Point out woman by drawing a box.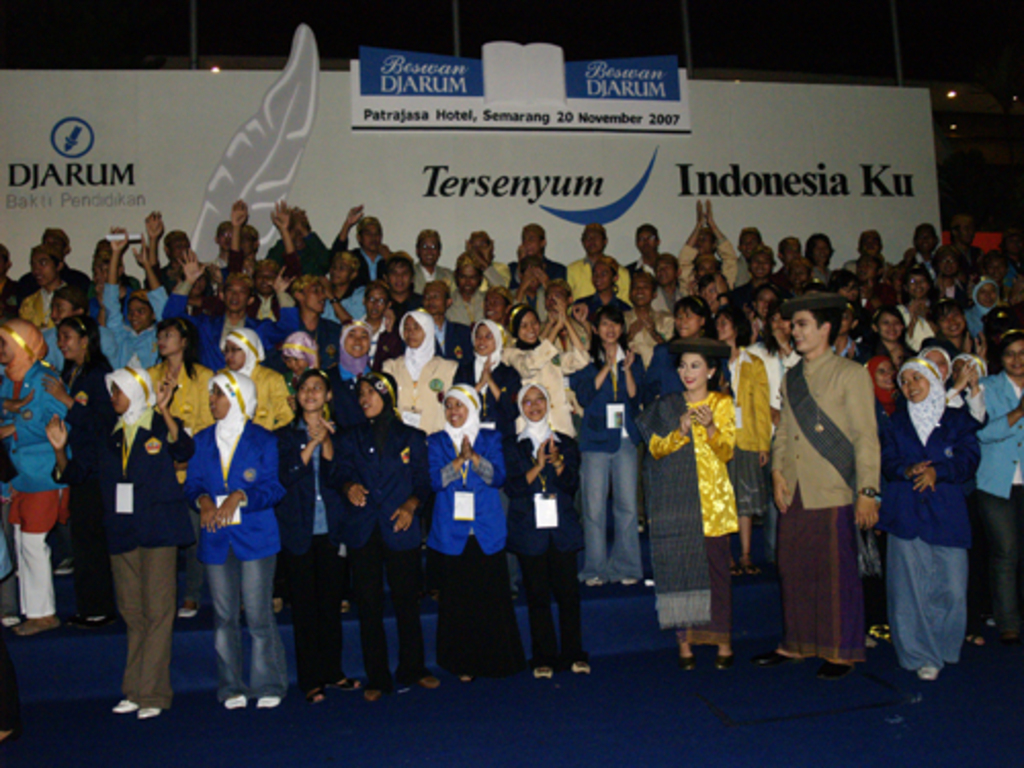
[left=643, top=293, right=729, bottom=403].
